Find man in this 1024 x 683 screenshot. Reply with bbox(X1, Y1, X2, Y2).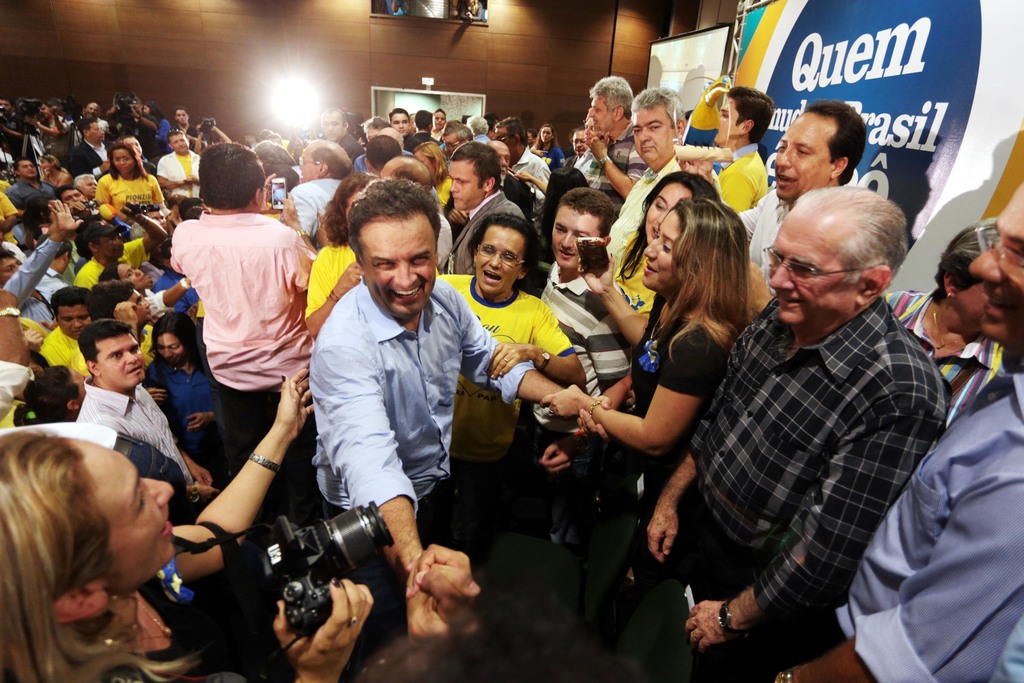
bbox(443, 138, 522, 276).
